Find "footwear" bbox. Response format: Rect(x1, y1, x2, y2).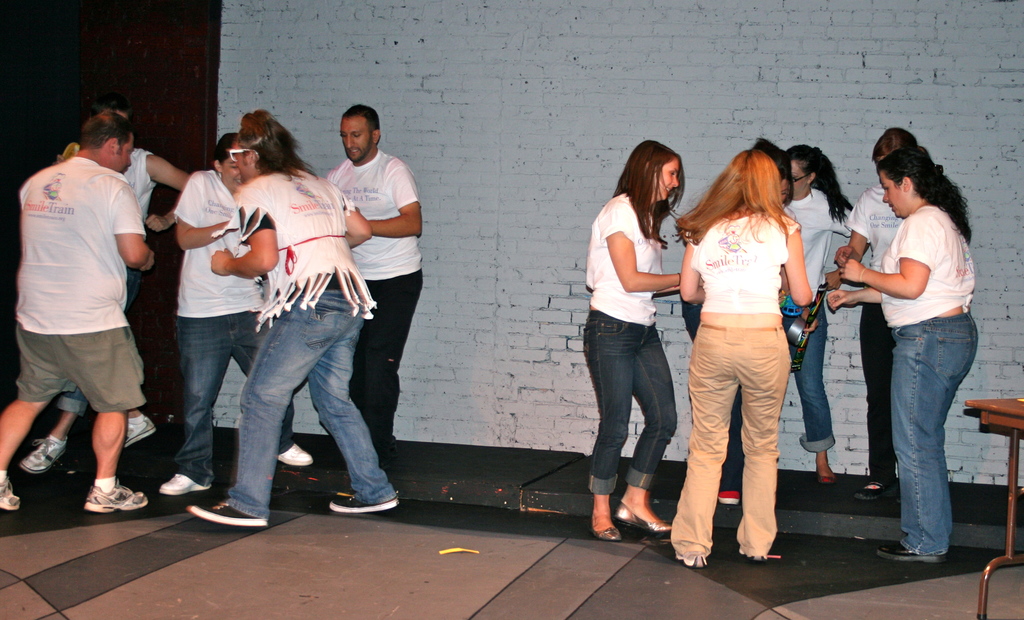
Rect(717, 491, 740, 505).
